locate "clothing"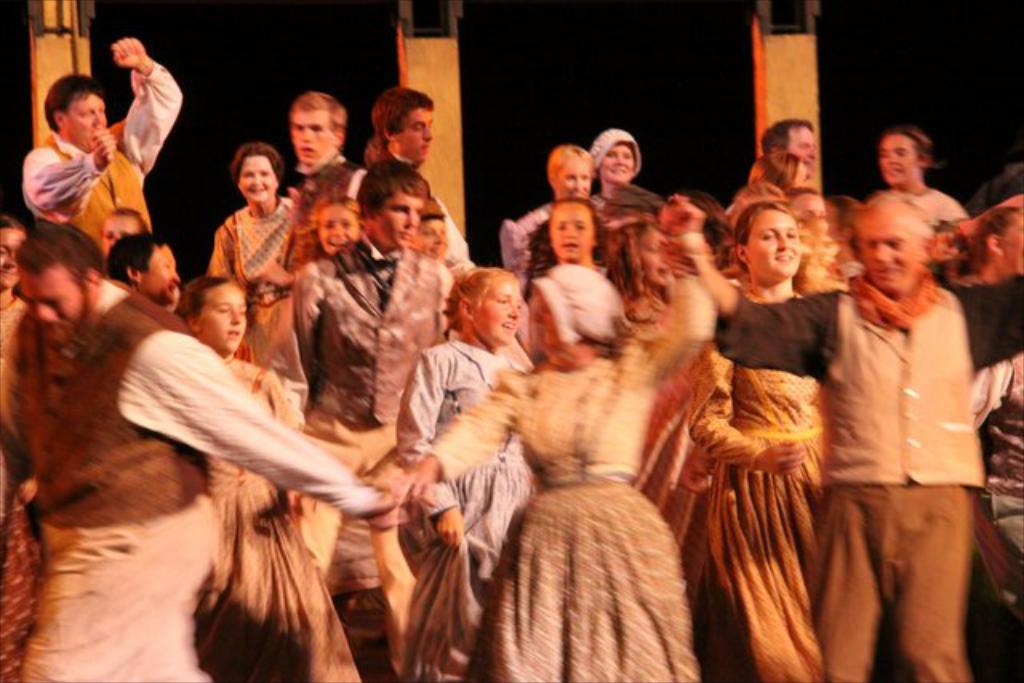
x1=290, y1=147, x2=366, y2=216
